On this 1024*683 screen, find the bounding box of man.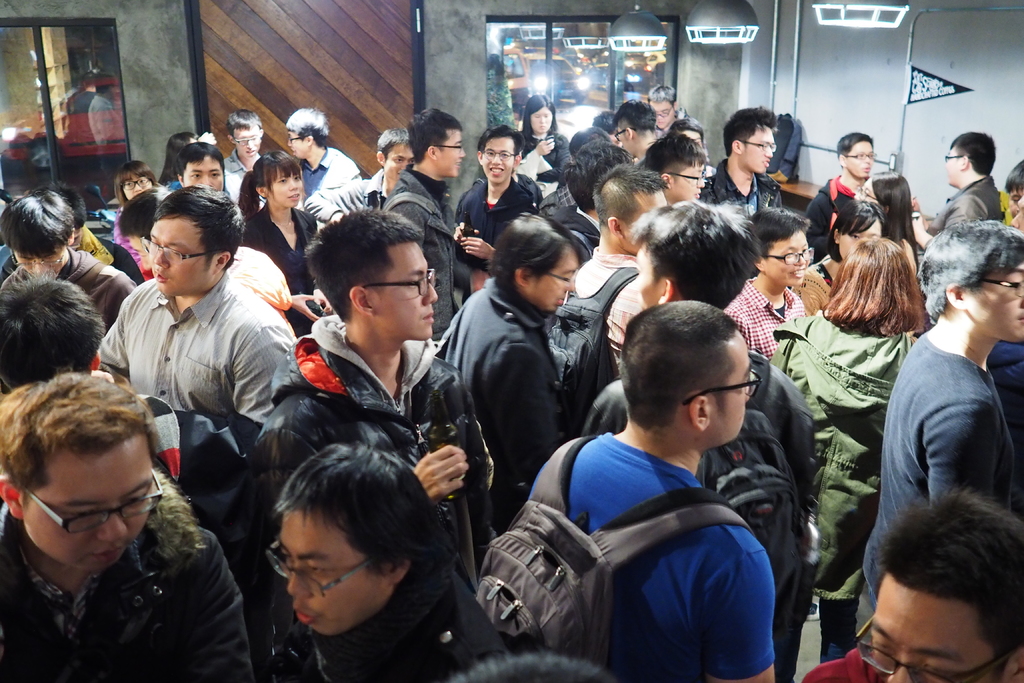
Bounding box: <bbox>700, 99, 804, 216</bbox>.
